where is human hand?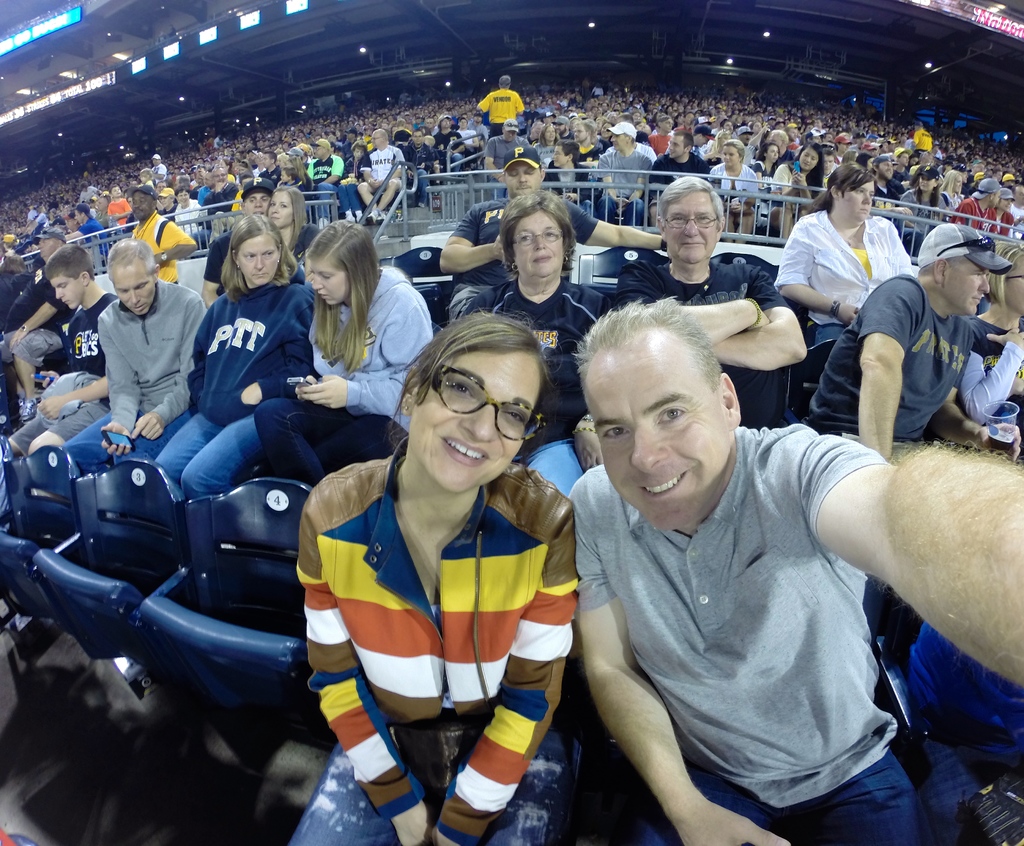
Rect(792, 170, 806, 185).
